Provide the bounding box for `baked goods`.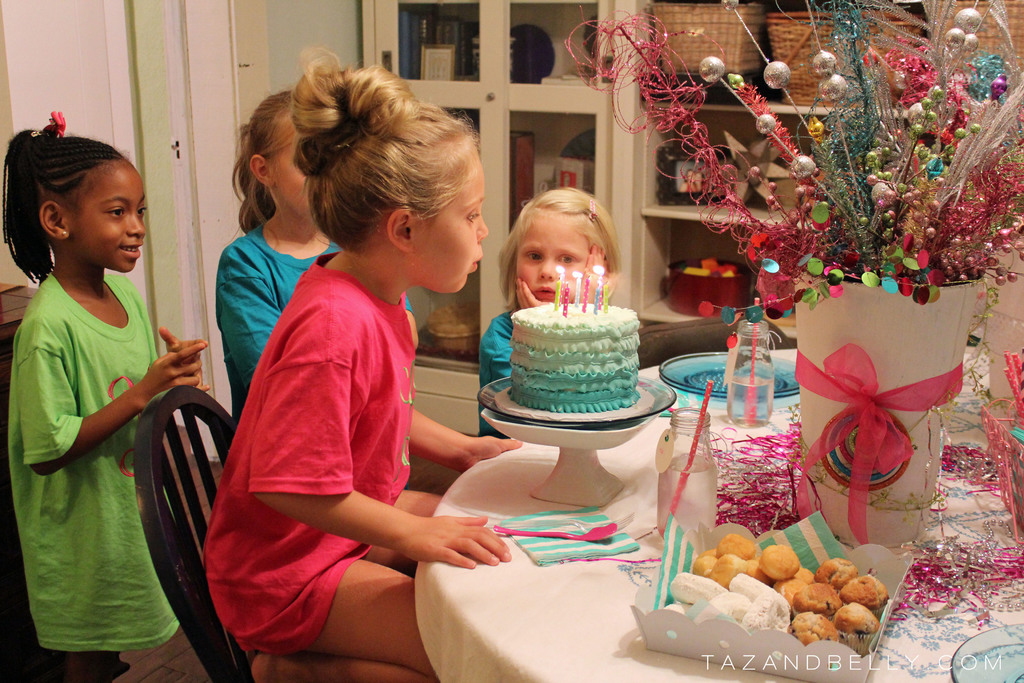
box=[510, 300, 640, 404].
